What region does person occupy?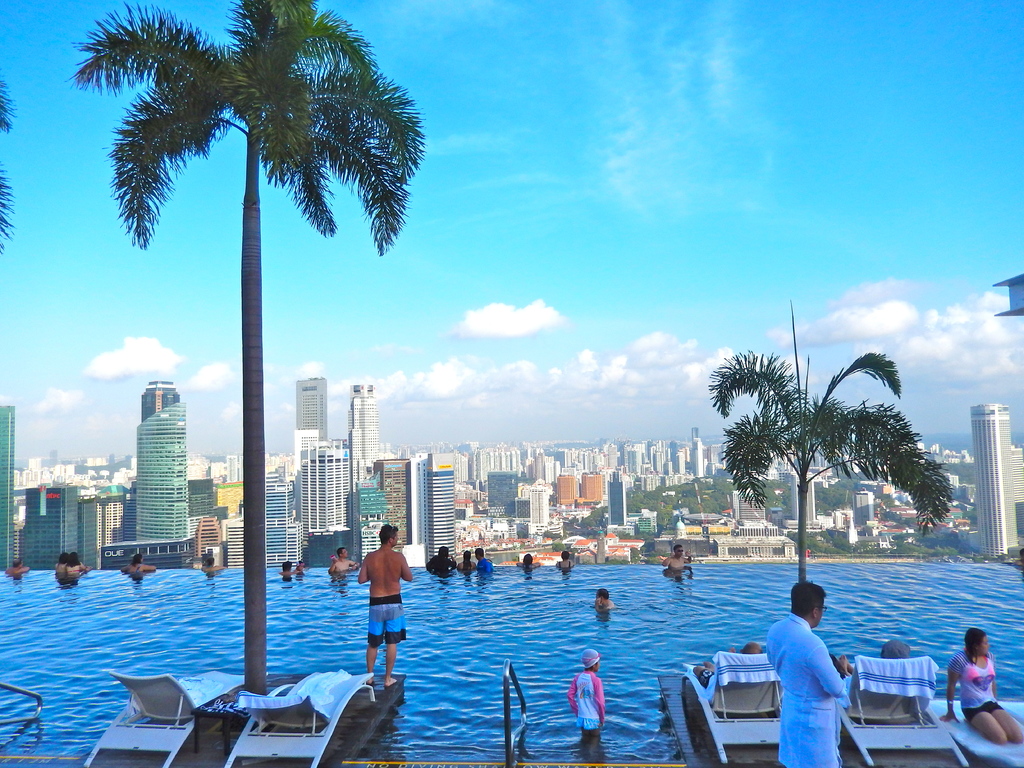
Rect(664, 543, 692, 570).
